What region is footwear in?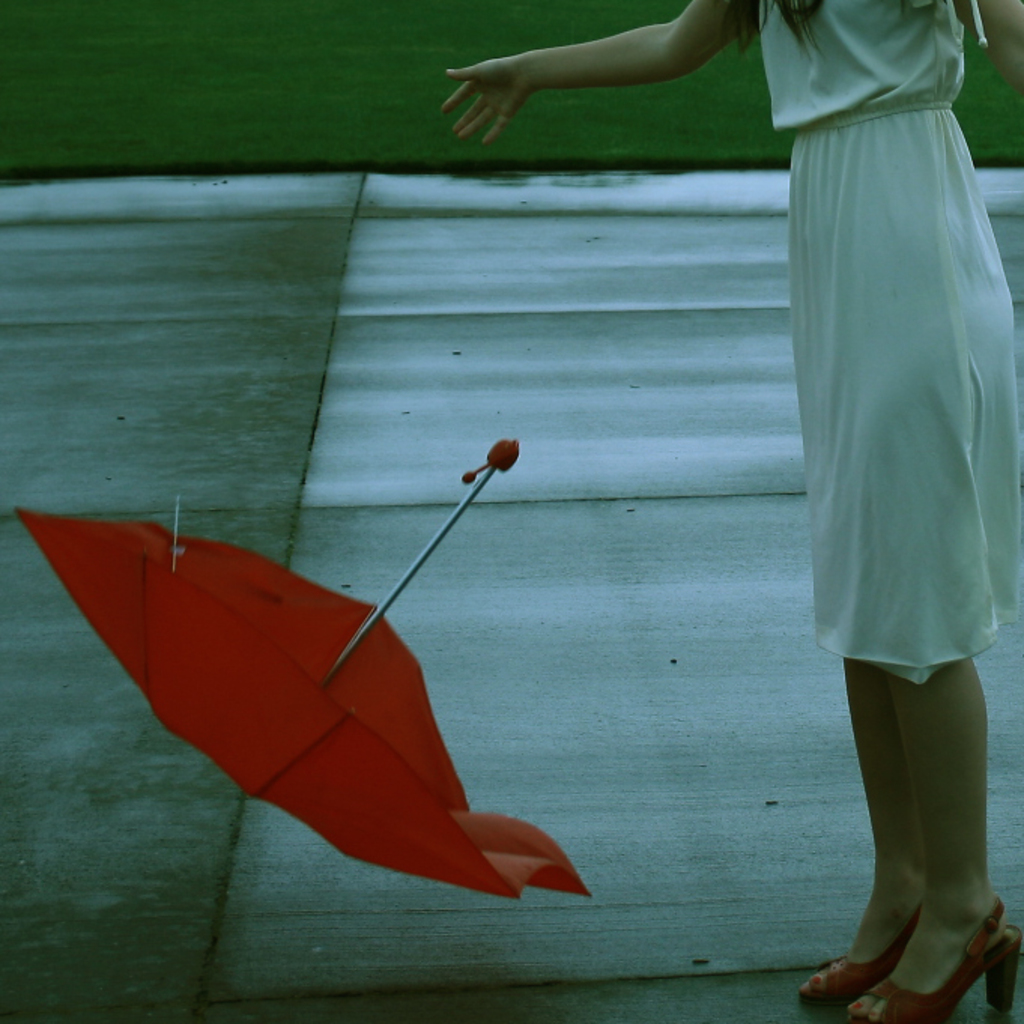
(845,896,1022,1022).
